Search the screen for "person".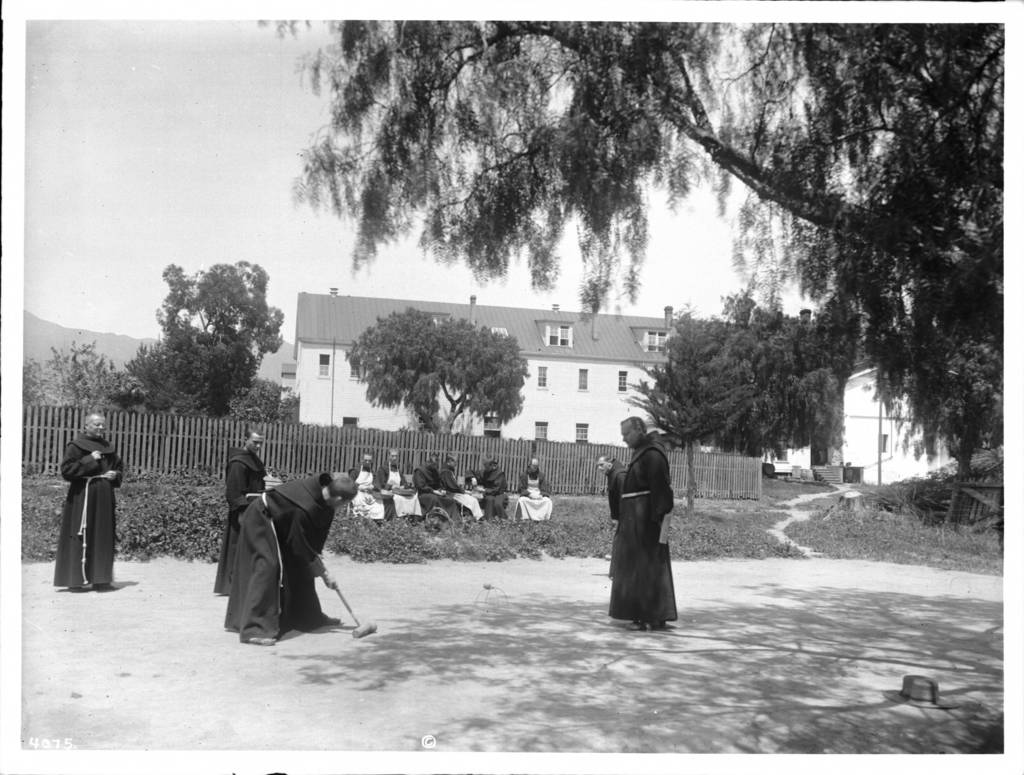
Found at <box>508,452,556,523</box>.
